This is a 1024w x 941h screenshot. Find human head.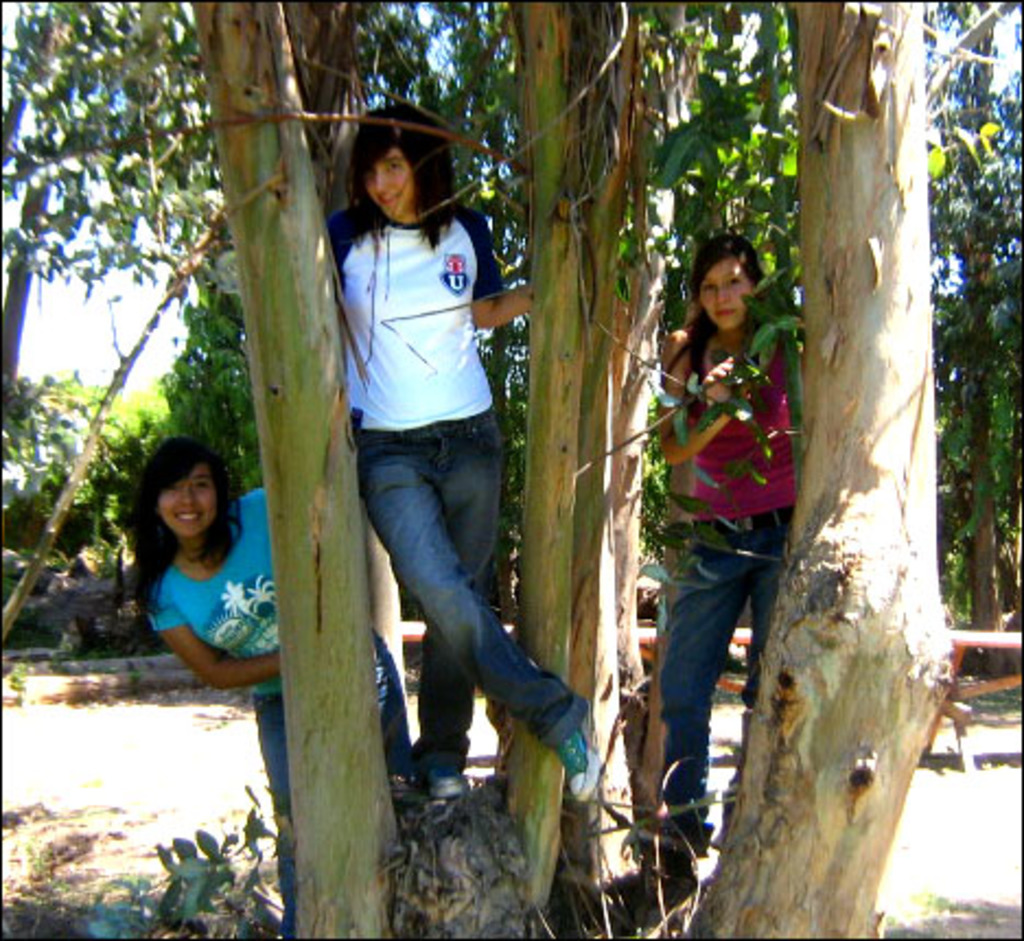
Bounding box: 326:125:464:219.
